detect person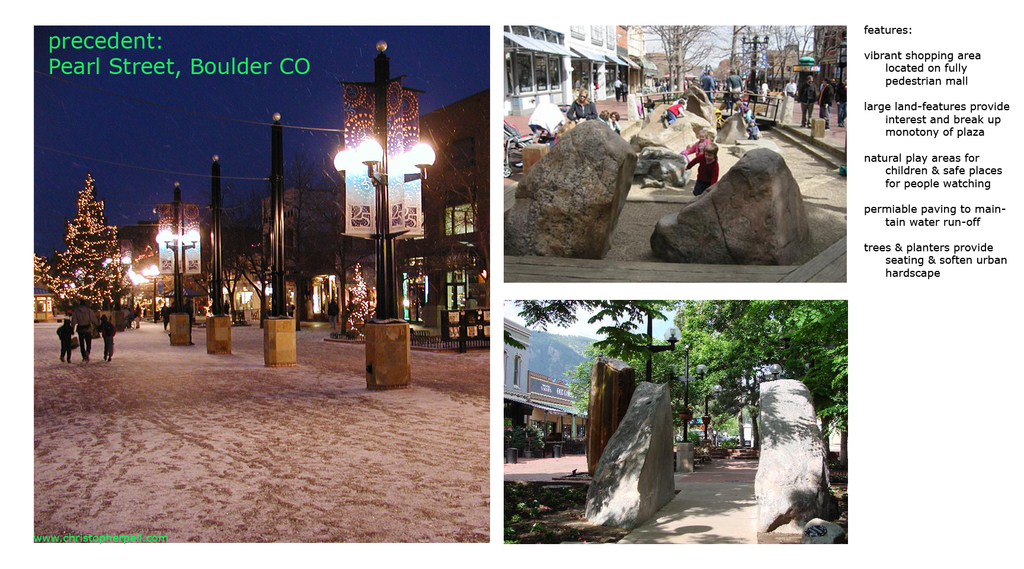
<bbox>724, 68, 747, 110</bbox>
